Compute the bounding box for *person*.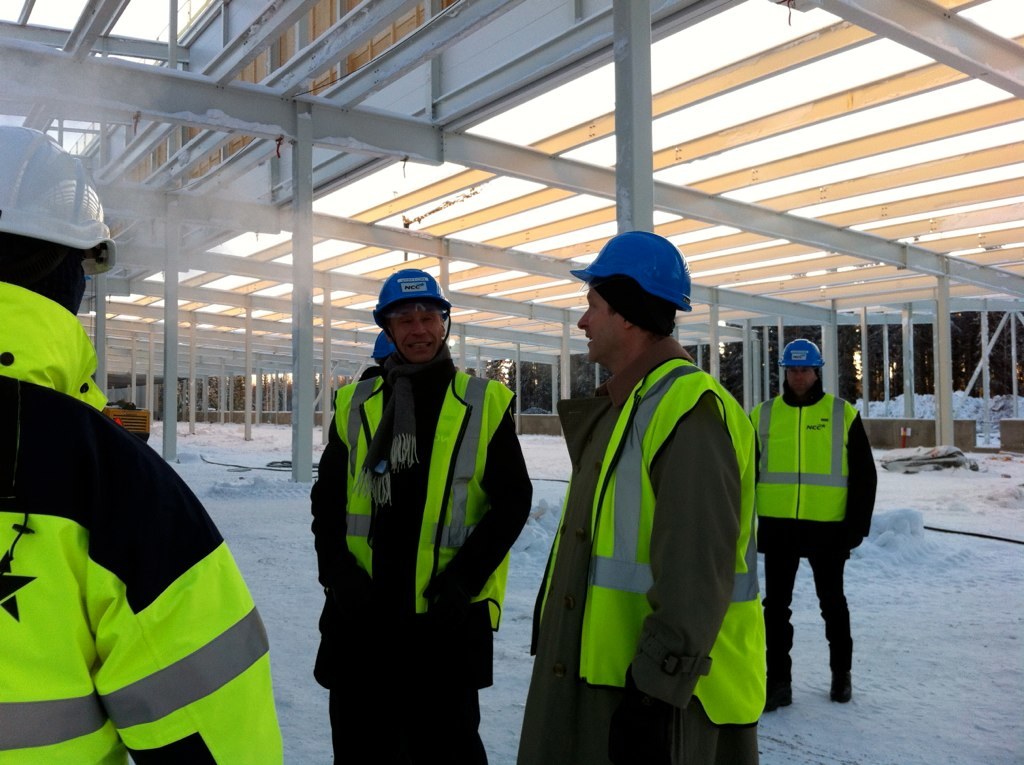
bbox(519, 233, 771, 763).
